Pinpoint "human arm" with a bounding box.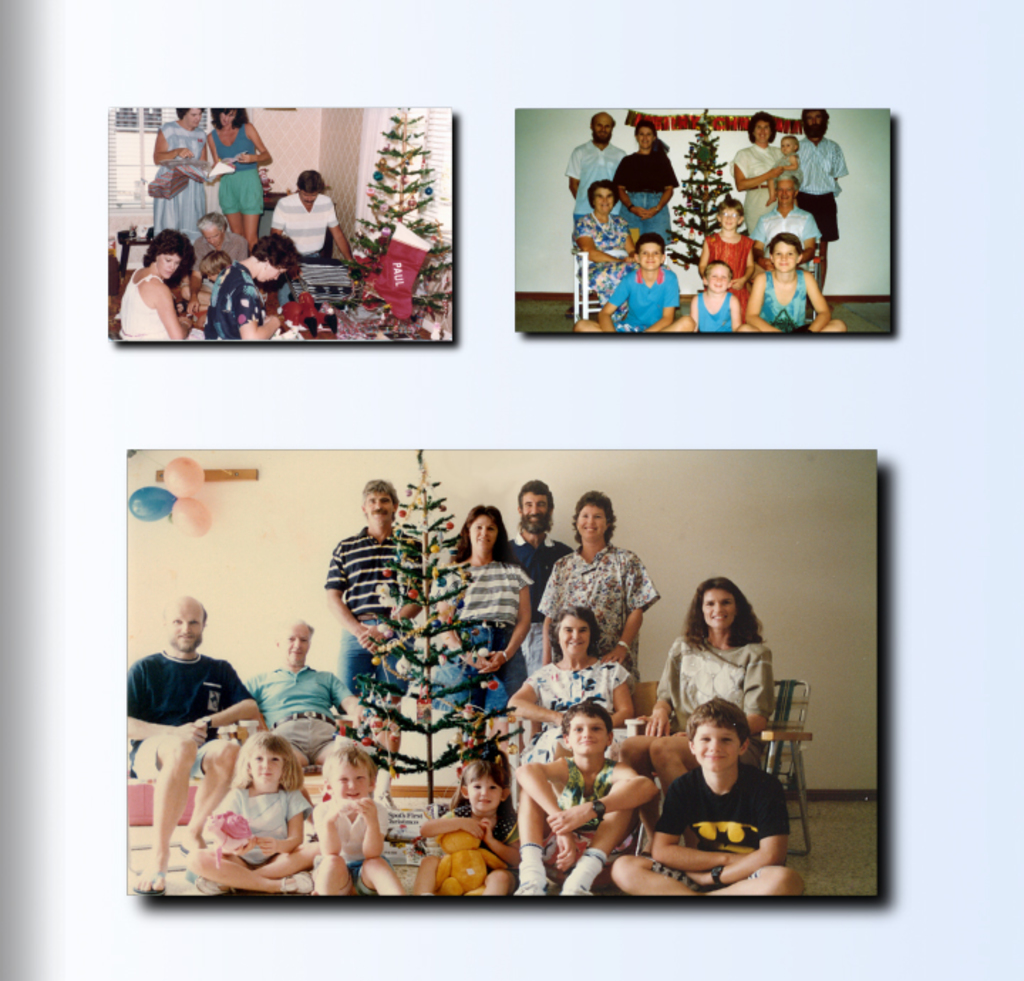
<region>119, 660, 183, 731</region>.
